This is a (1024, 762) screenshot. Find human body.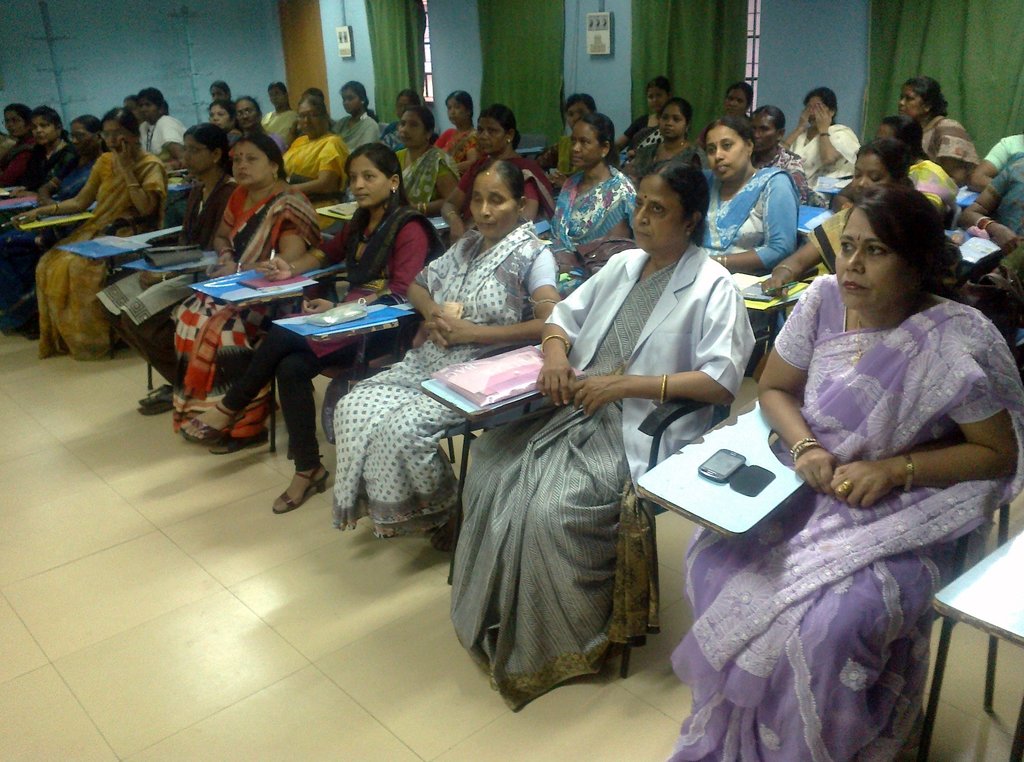
Bounding box: <bbox>330, 170, 566, 545</bbox>.
